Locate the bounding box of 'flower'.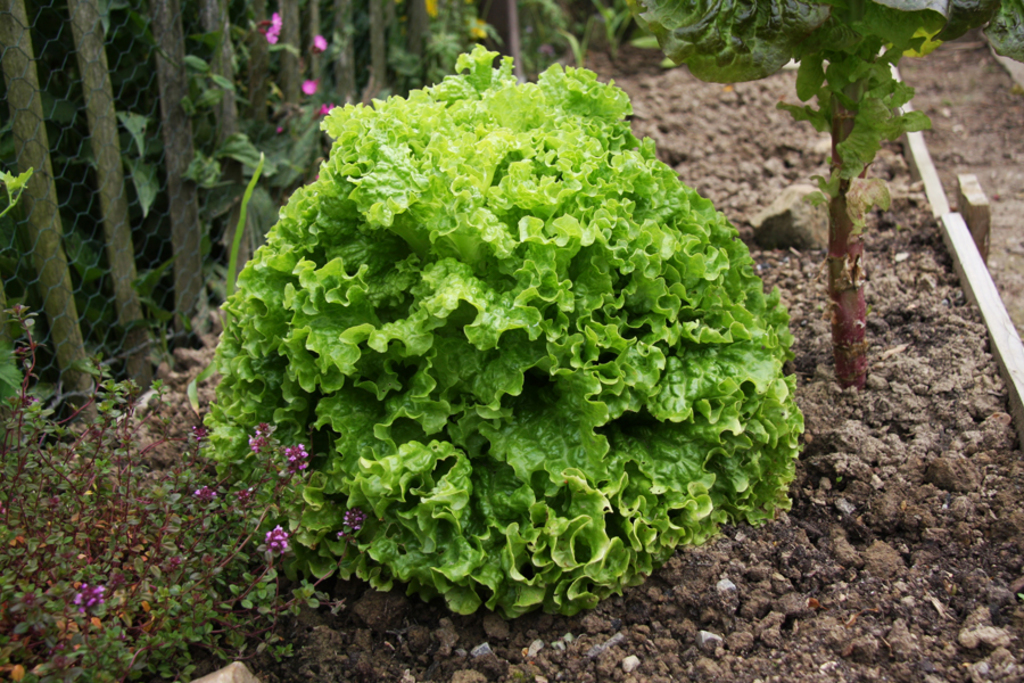
Bounding box: (x1=312, y1=31, x2=327, y2=56).
